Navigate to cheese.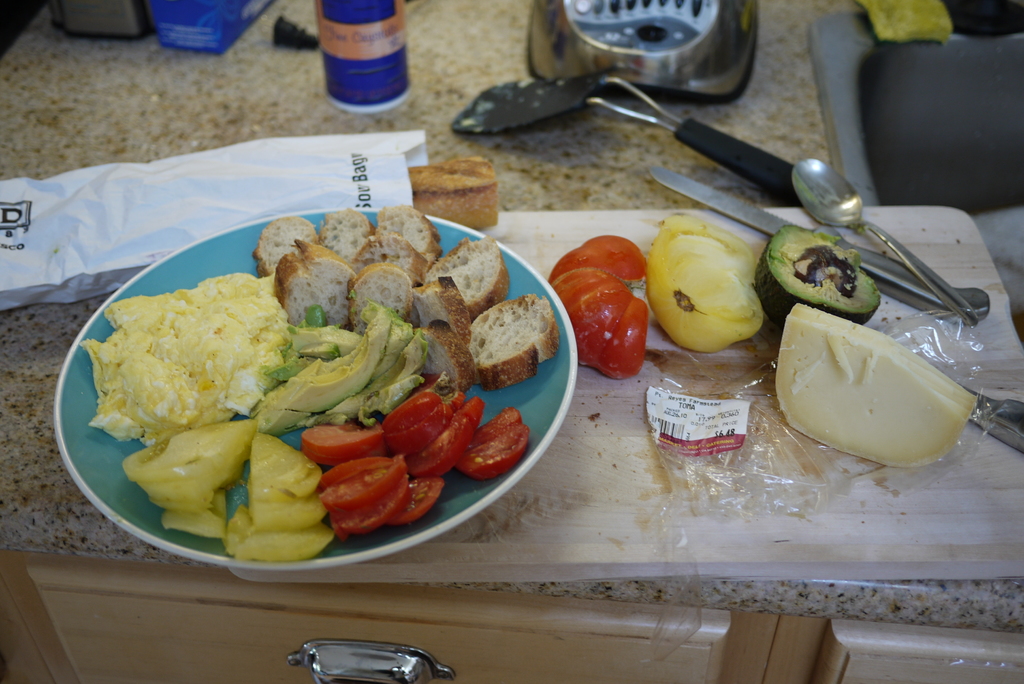
Navigation target: (775,304,979,473).
